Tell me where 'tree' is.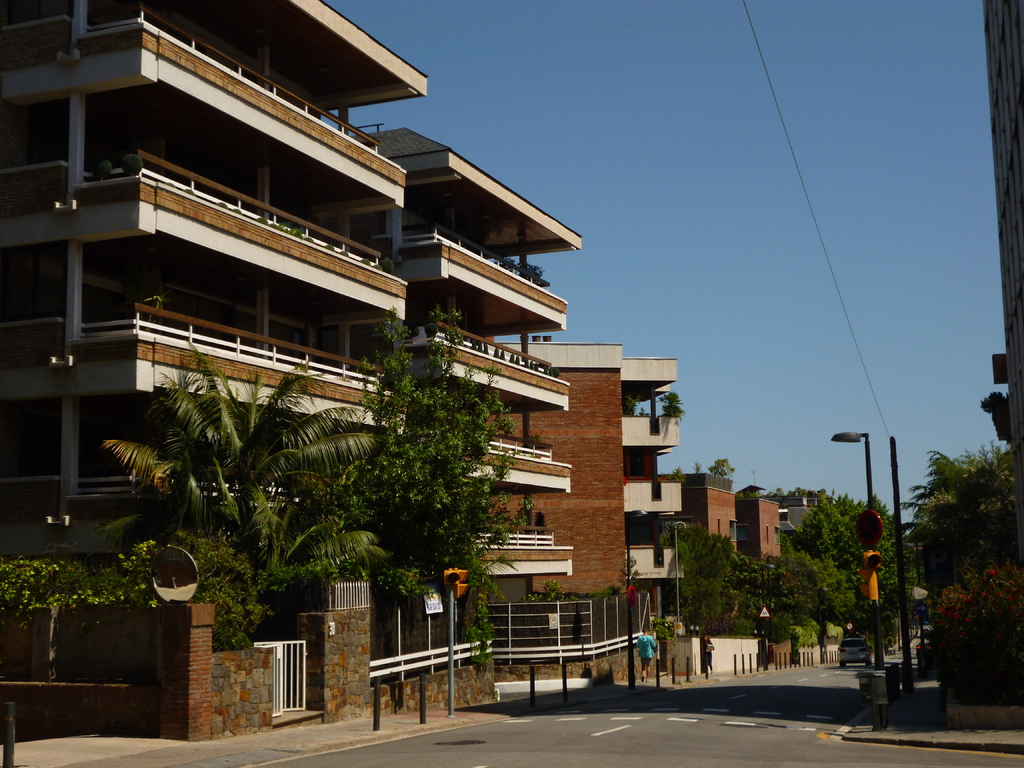
'tree' is at l=916, t=411, r=1015, b=694.
